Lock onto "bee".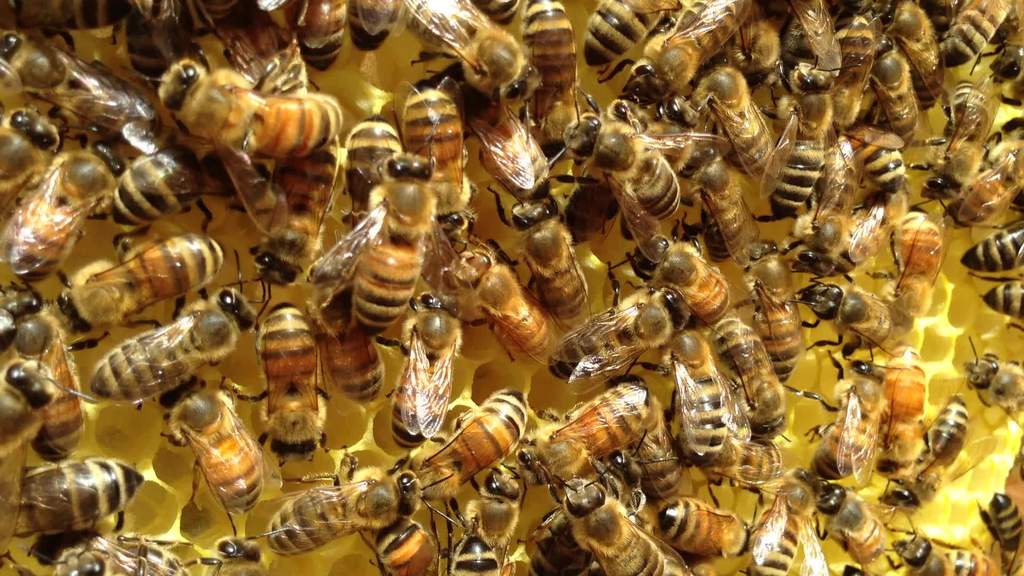
Locked: (x1=654, y1=495, x2=762, y2=557).
